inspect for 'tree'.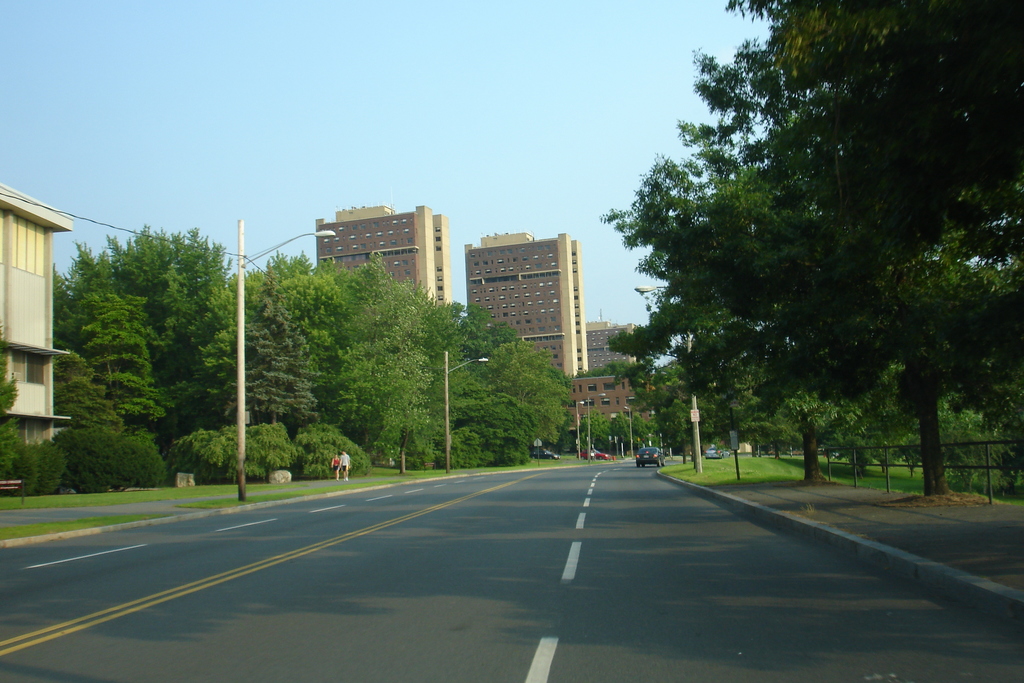
Inspection: 671:0:1023:495.
